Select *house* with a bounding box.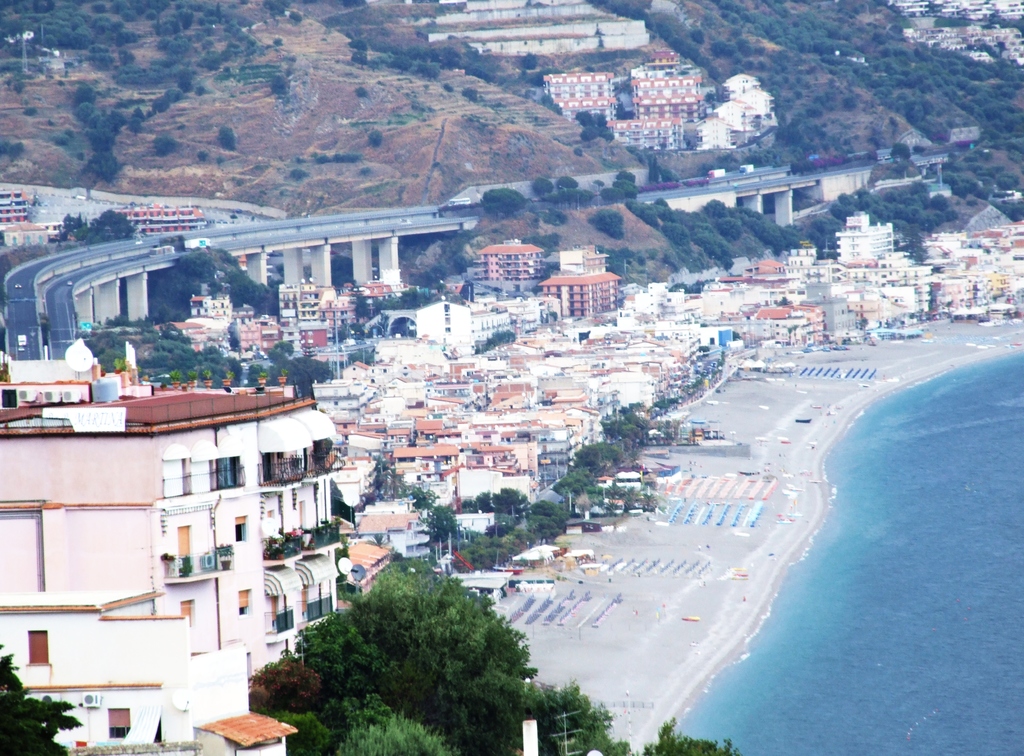
(6,215,45,247).
